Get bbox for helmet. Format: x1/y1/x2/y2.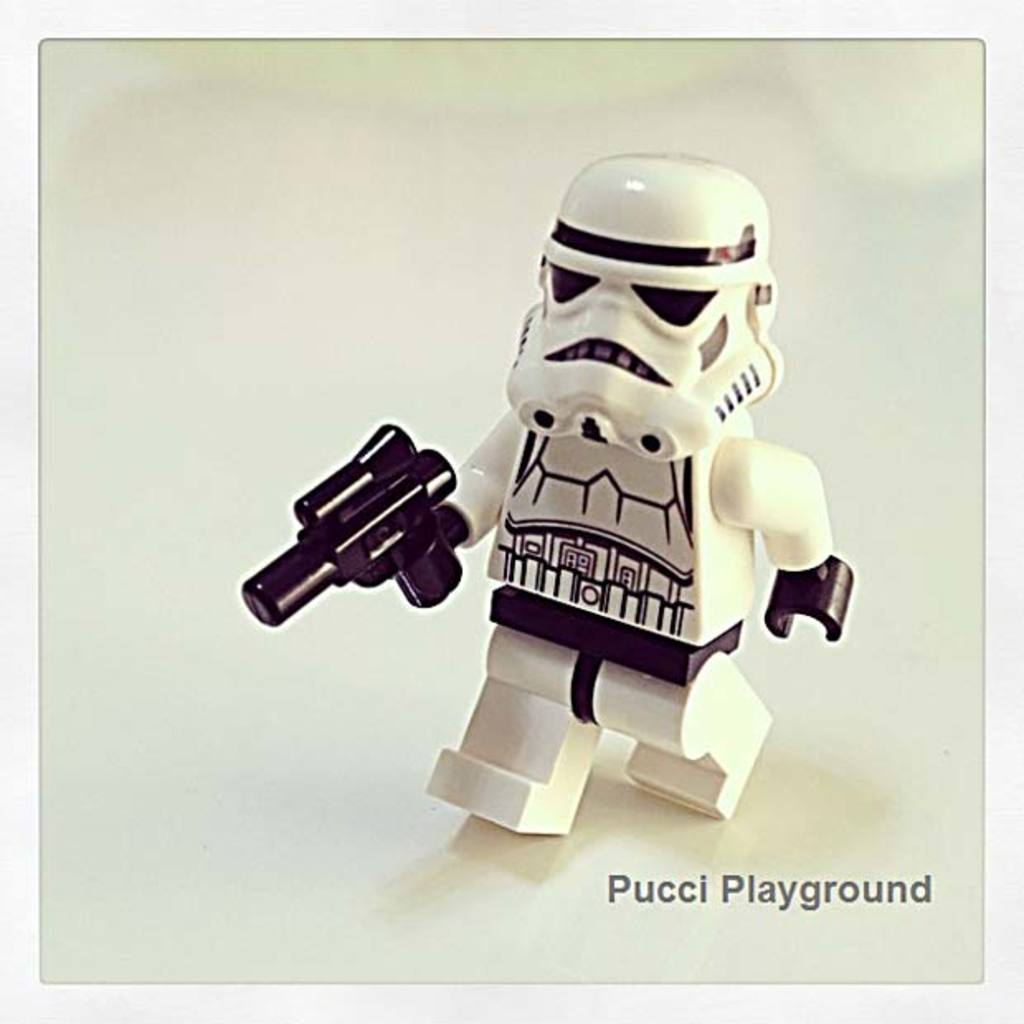
504/155/794/448.
